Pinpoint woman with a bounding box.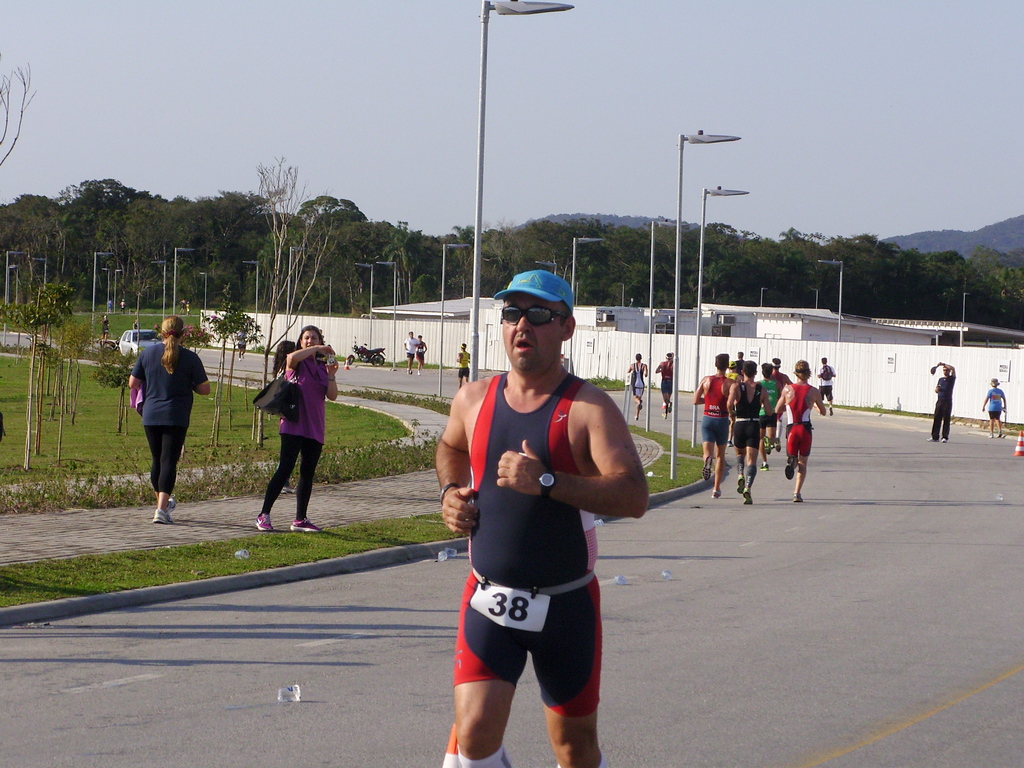
120 318 197 525.
